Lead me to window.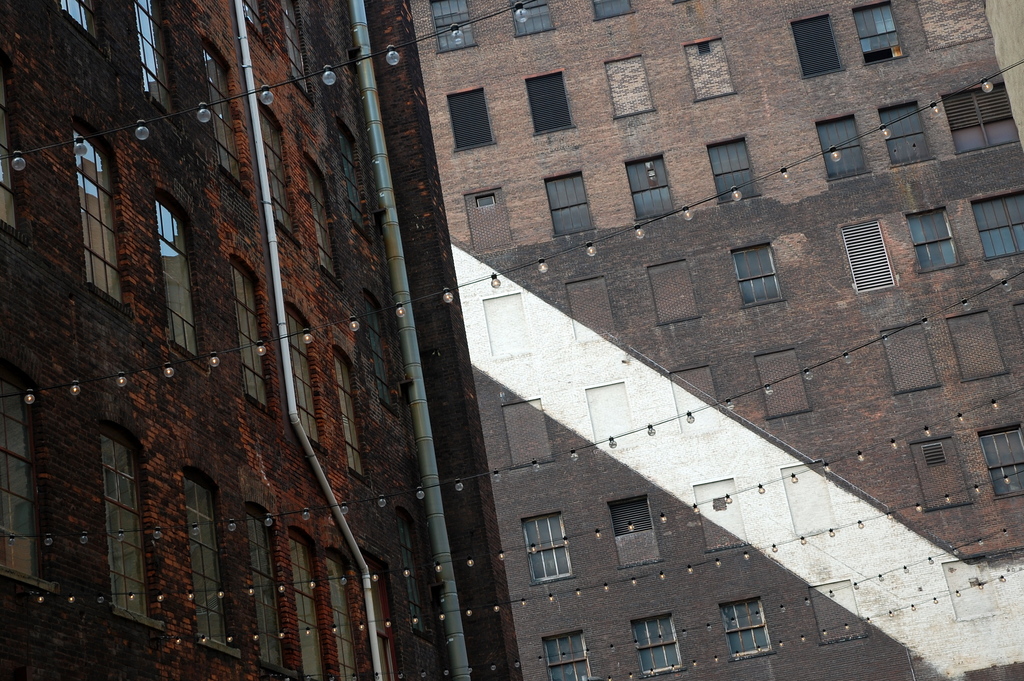
Lead to {"x1": 284, "y1": 304, "x2": 330, "y2": 455}.
